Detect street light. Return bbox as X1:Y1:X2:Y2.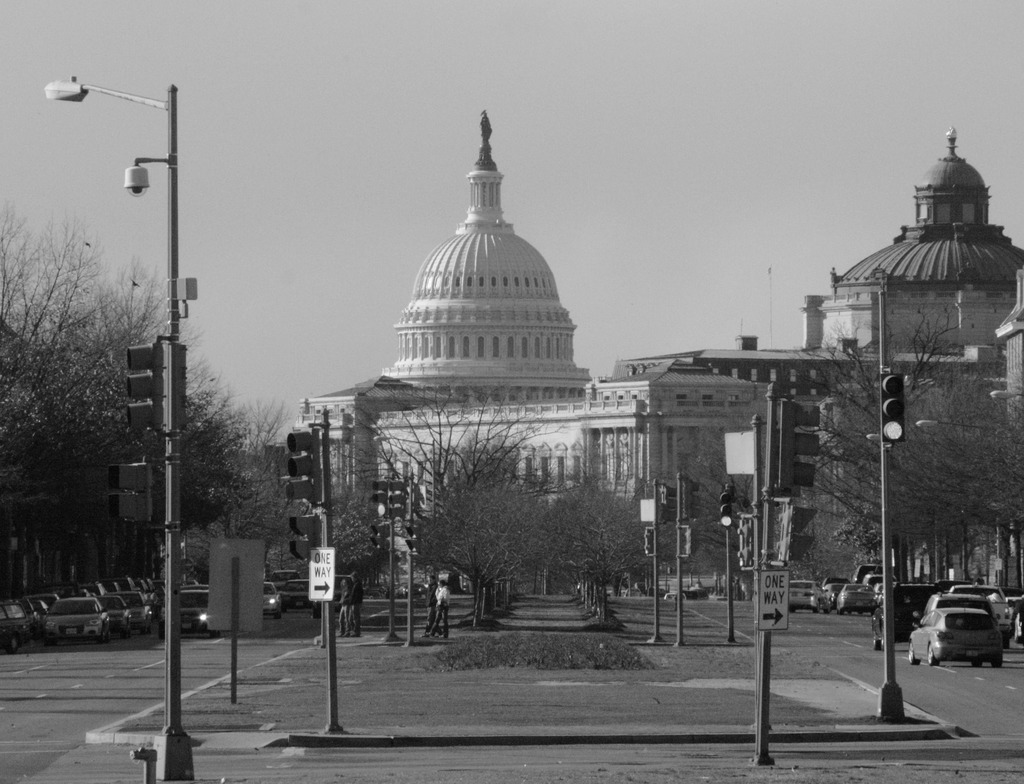
914:419:991:434.
